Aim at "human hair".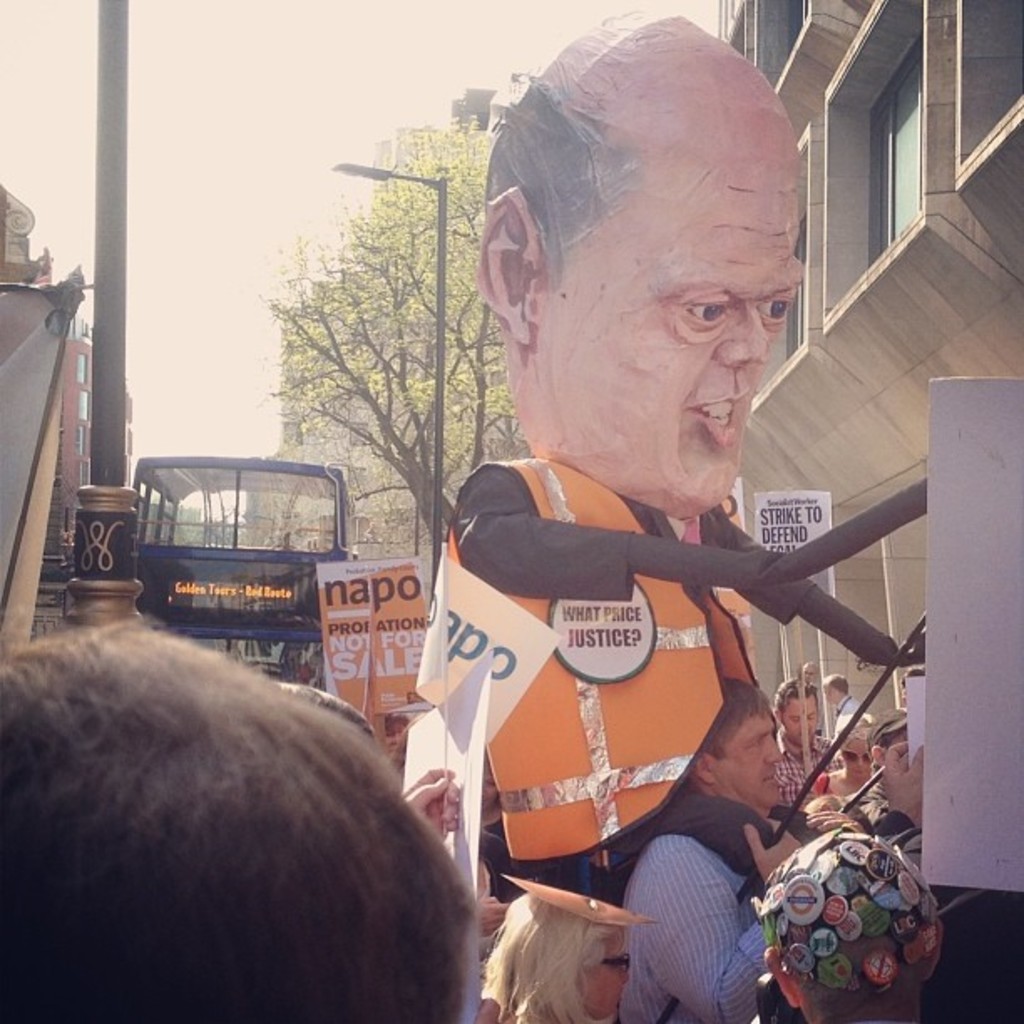
Aimed at <bbox>482, 887, 621, 1022</bbox>.
